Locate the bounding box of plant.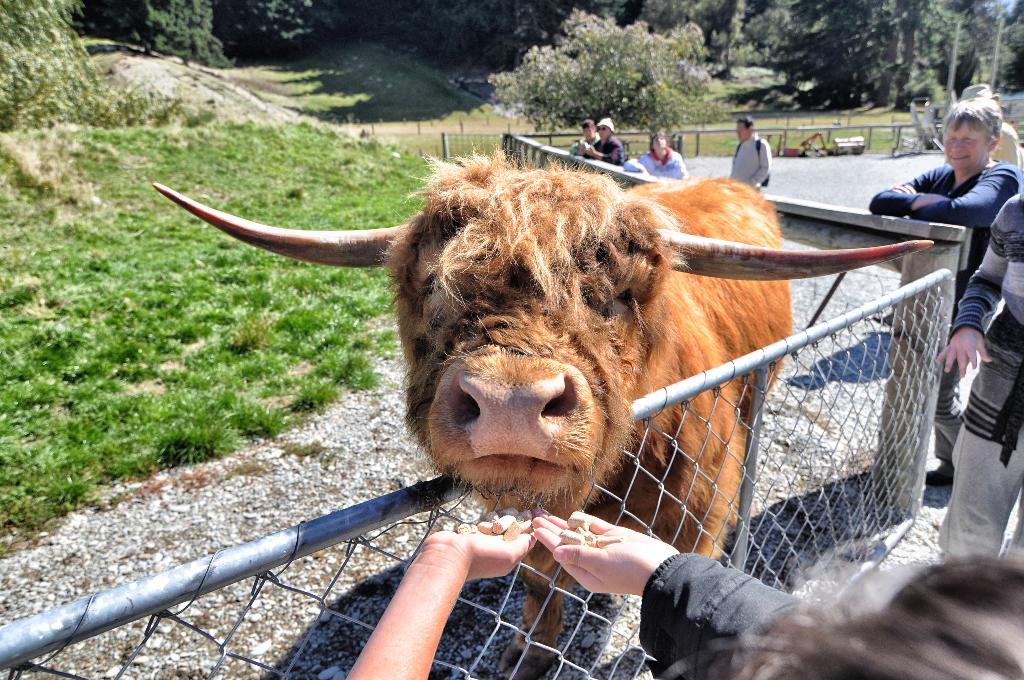
Bounding box: [x1=919, y1=93, x2=950, y2=124].
